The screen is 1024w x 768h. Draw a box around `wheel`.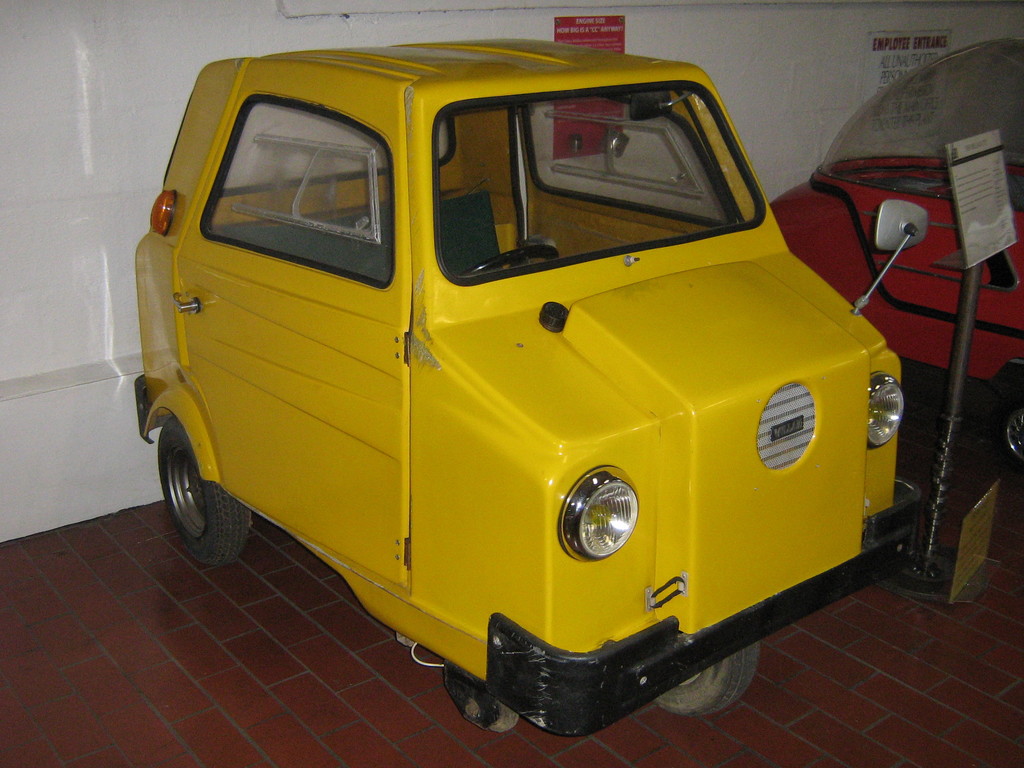
l=657, t=645, r=763, b=713.
